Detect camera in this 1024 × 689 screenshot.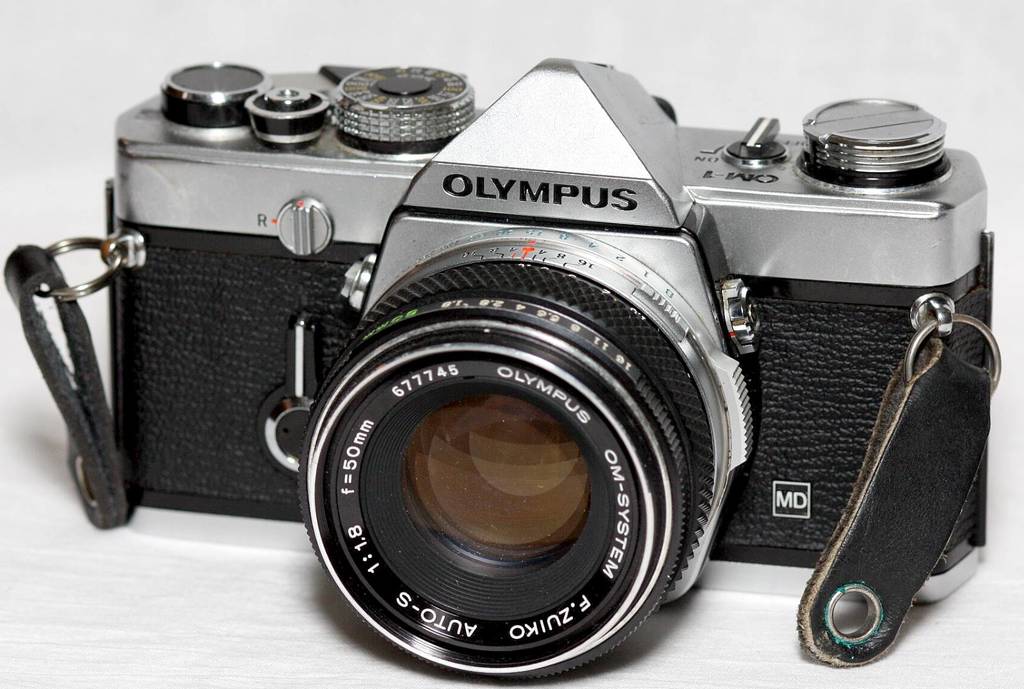
Detection: Rect(97, 57, 1004, 688).
